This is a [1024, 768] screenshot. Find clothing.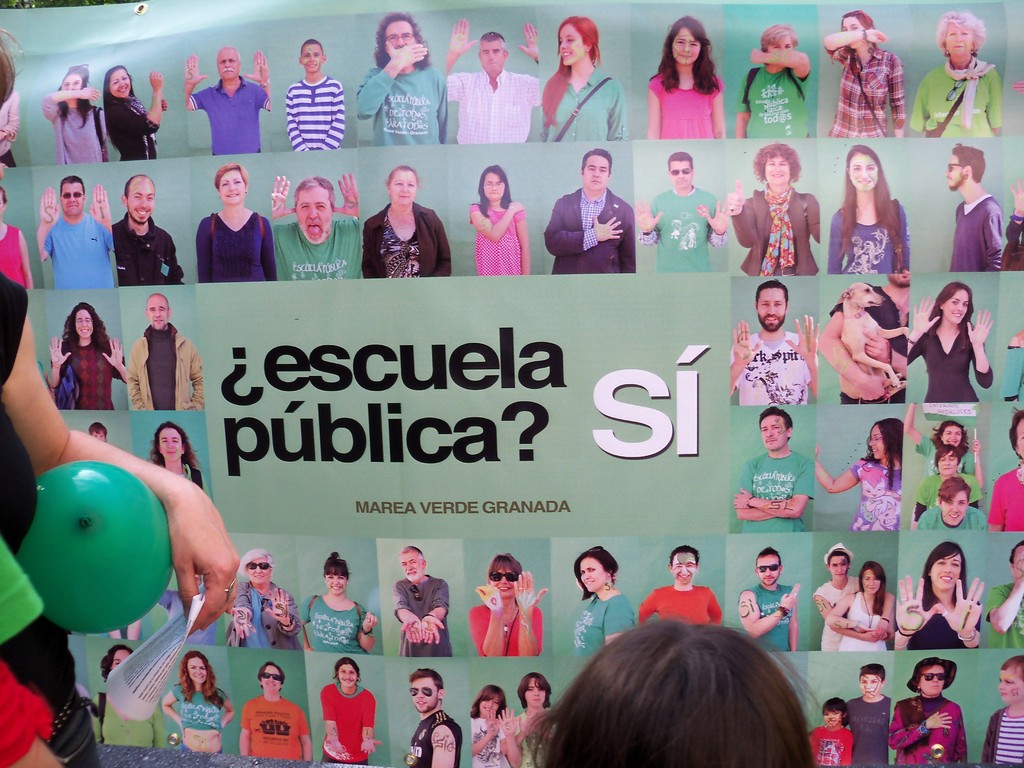
Bounding box: (x1=826, y1=42, x2=914, y2=138).
